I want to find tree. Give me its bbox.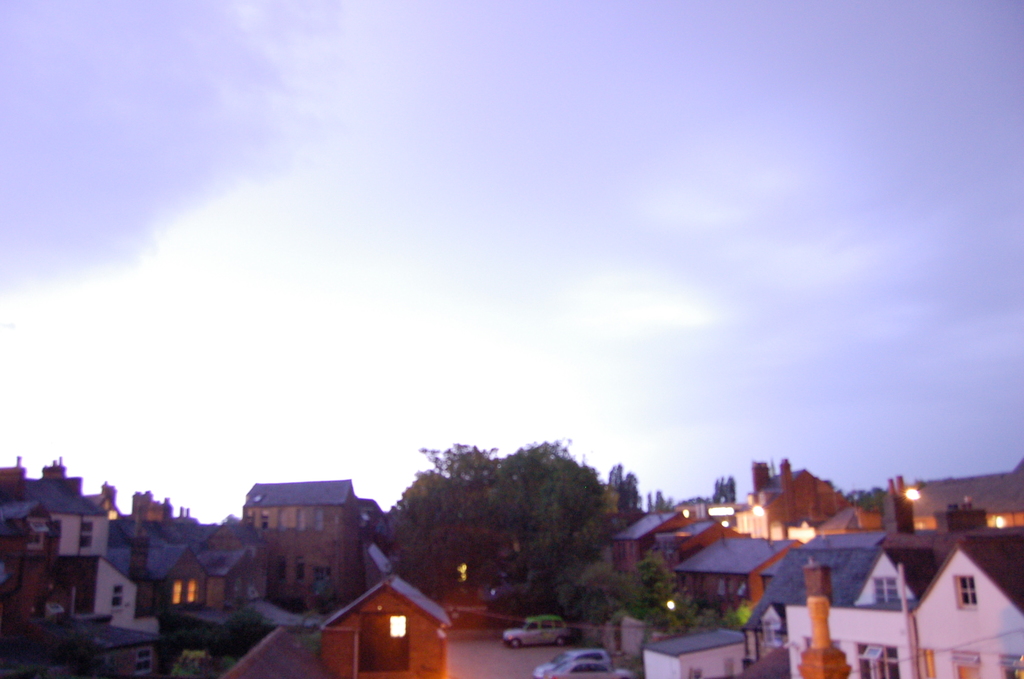
(left=638, top=561, right=749, bottom=640).
